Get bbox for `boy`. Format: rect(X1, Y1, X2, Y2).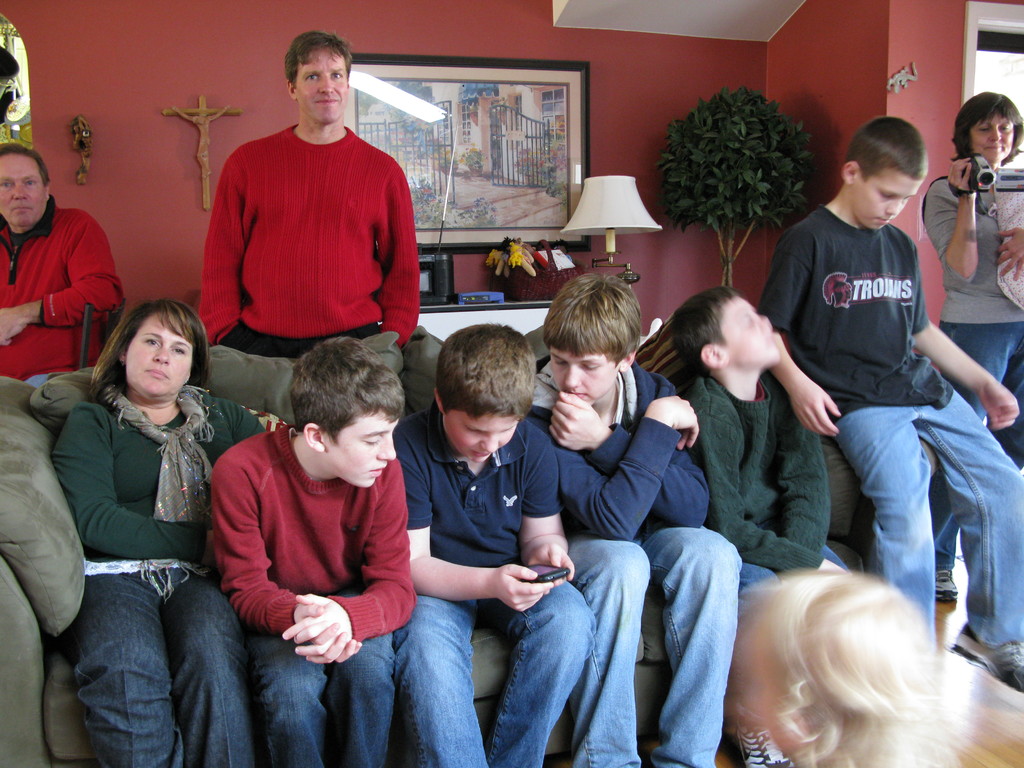
rect(668, 275, 845, 767).
